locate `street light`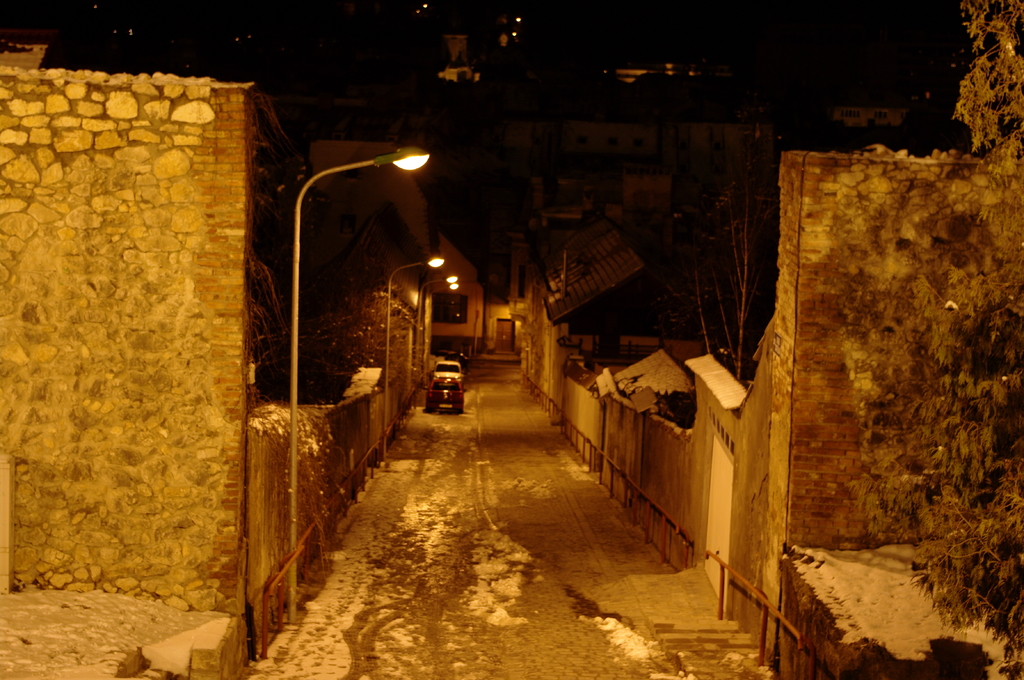
(left=286, top=139, right=429, bottom=622)
